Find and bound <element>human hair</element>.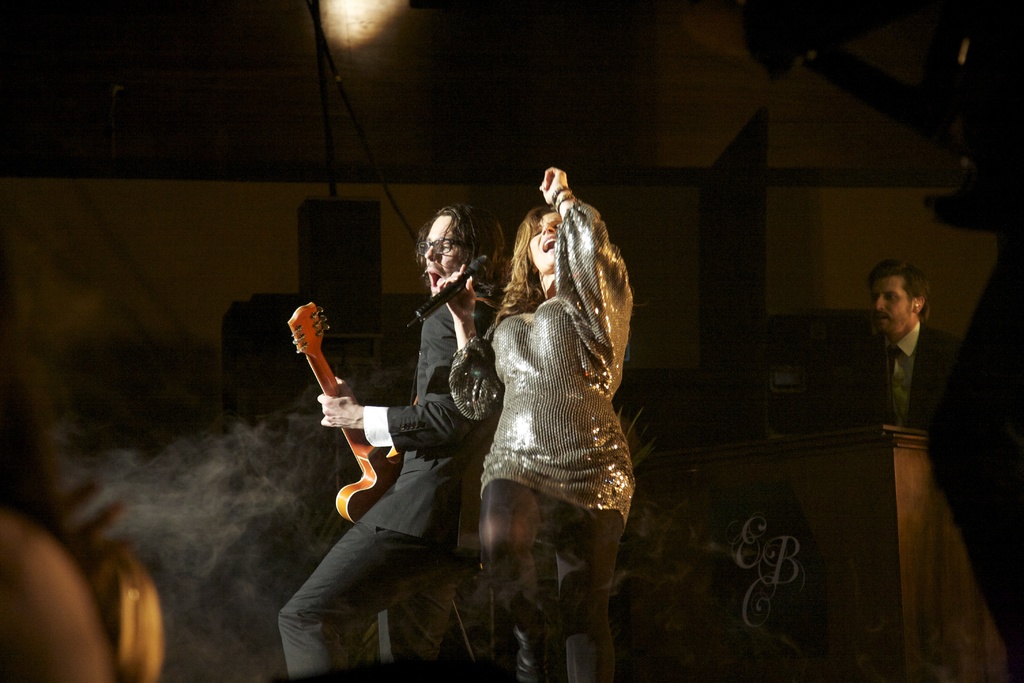
Bound: bbox=(863, 258, 933, 324).
